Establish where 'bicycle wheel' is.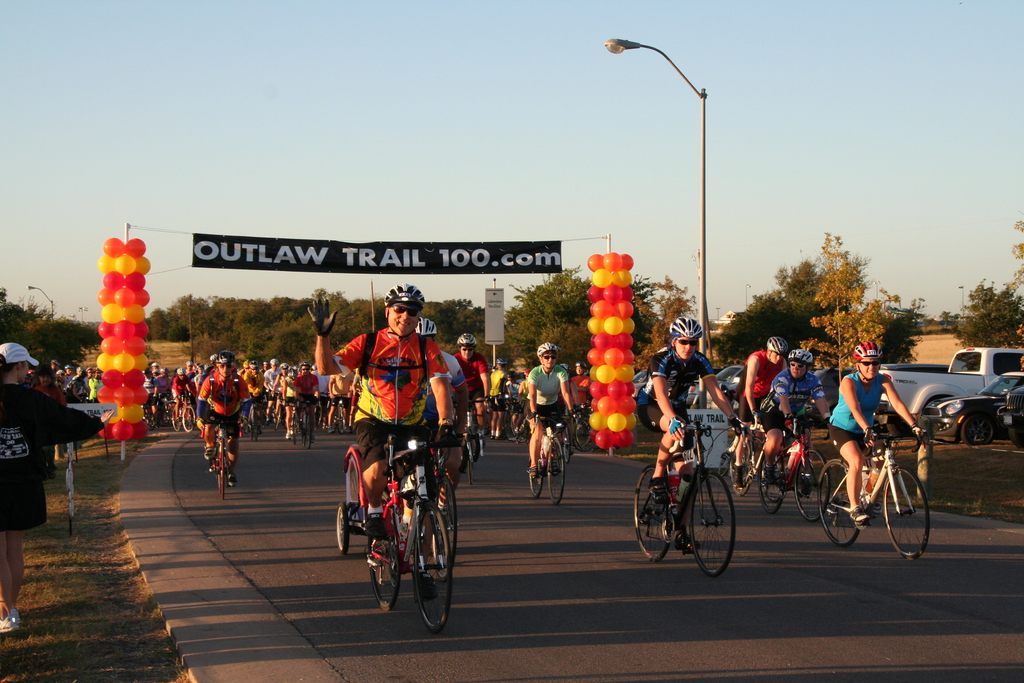
Established at bbox(793, 445, 829, 525).
